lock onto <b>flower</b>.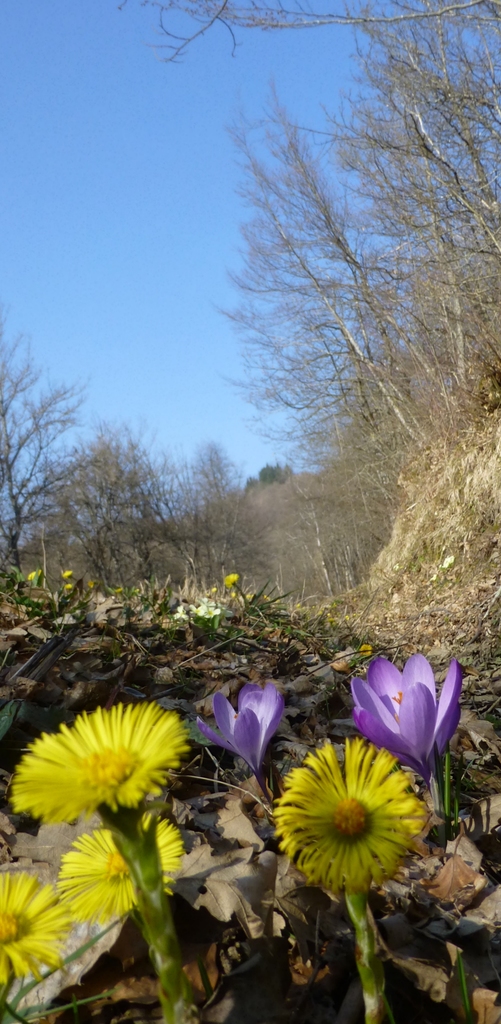
Locked: bbox=[13, 701, 194, 815].
